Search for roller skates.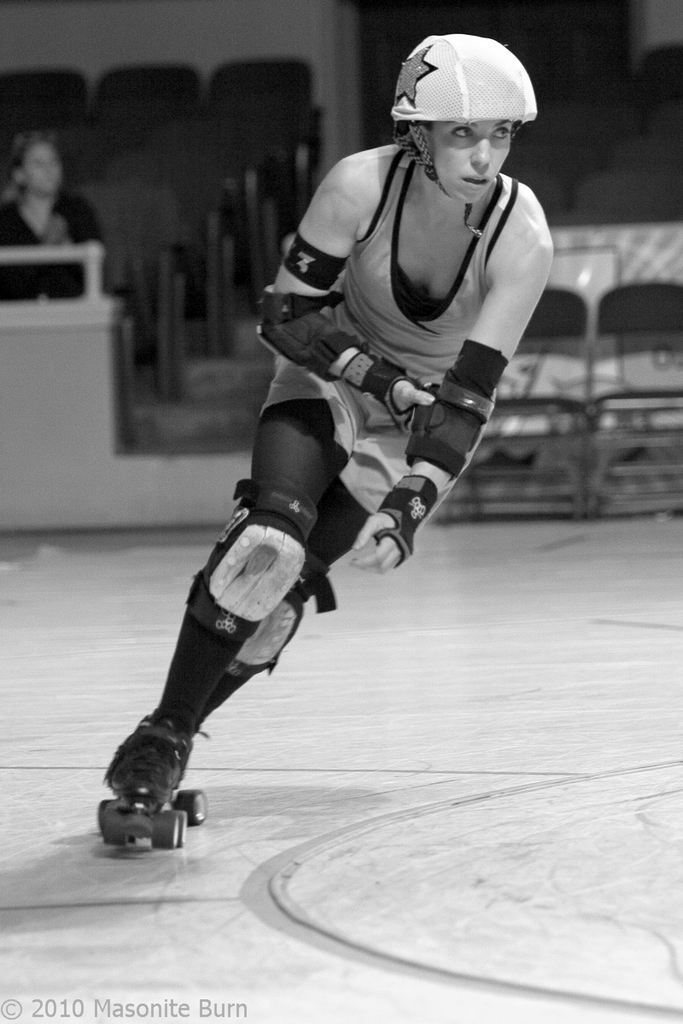
Found at [101, 708, 207, 850].
